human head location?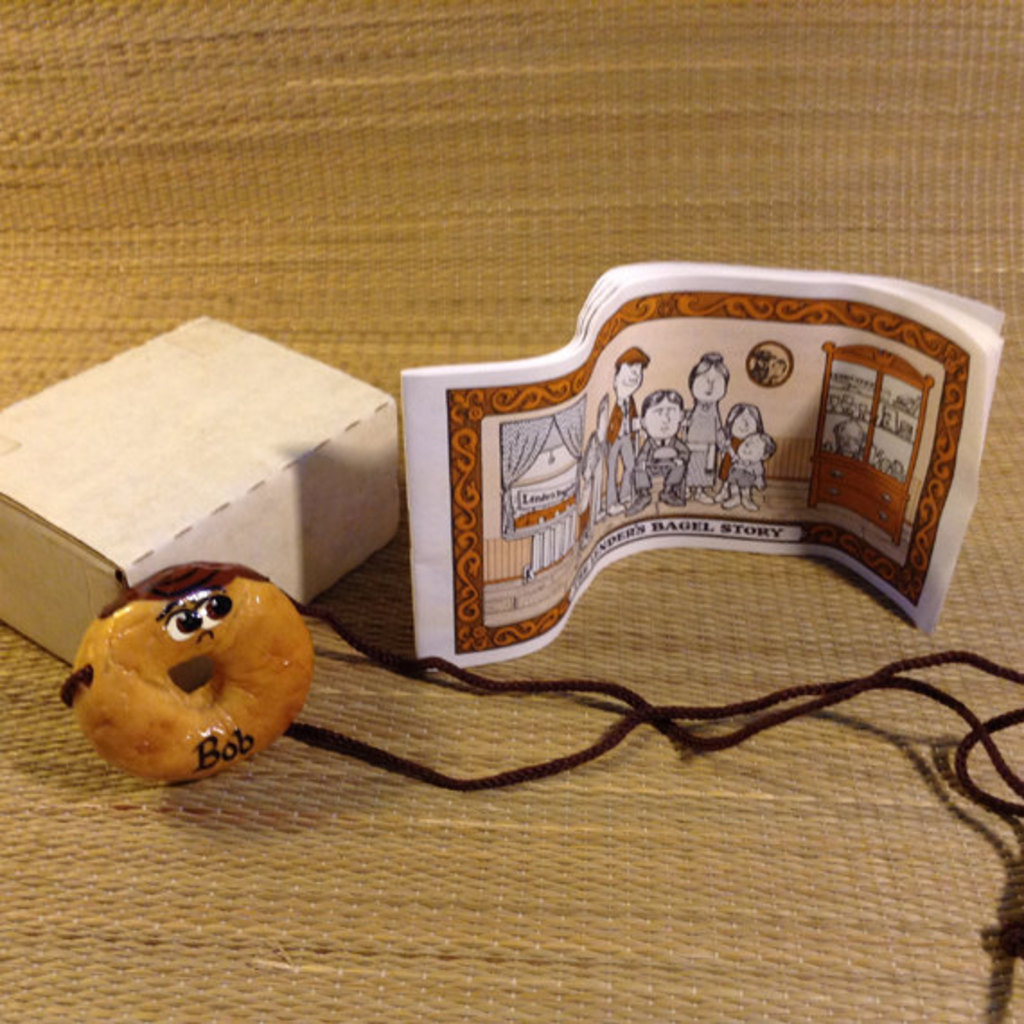
x1=607 y1=349 x2=650 y2=395
